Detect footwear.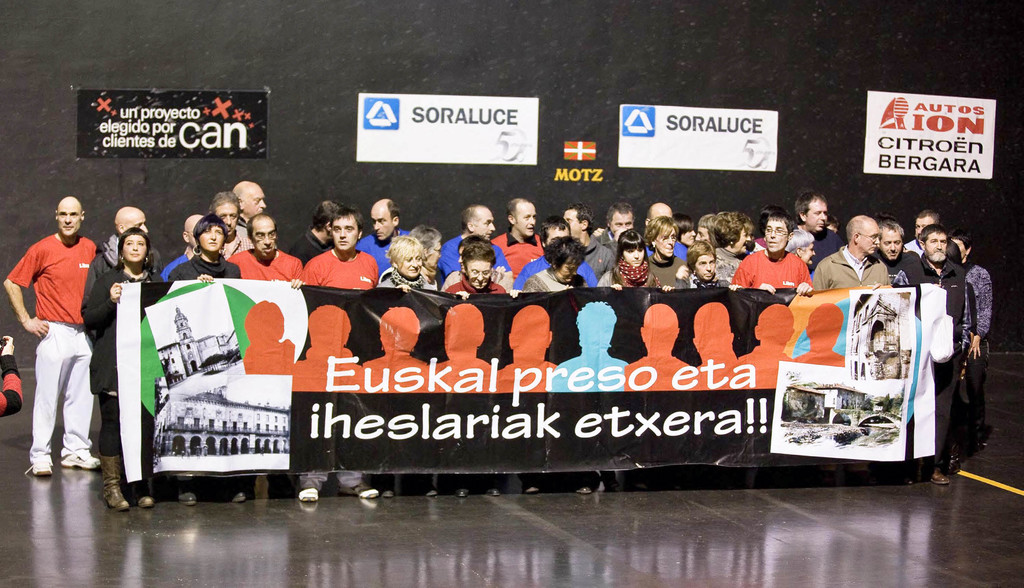
Detected at crop(384, 483, 397, 500).
